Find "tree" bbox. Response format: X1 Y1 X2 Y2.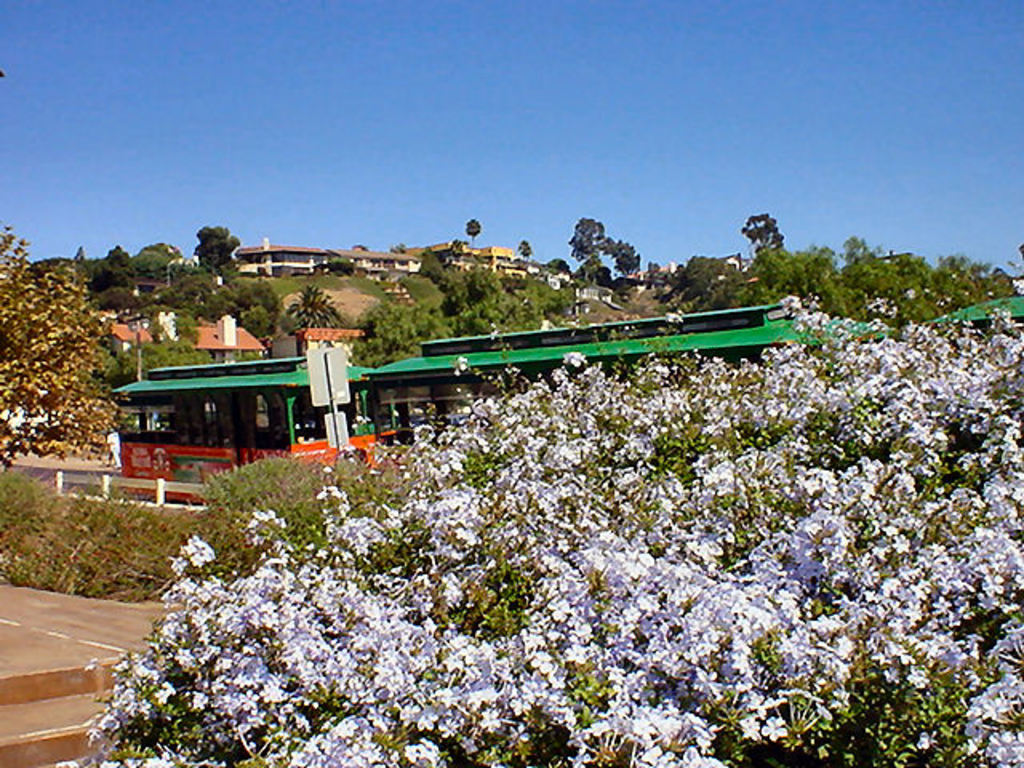
189 213 248 282.
